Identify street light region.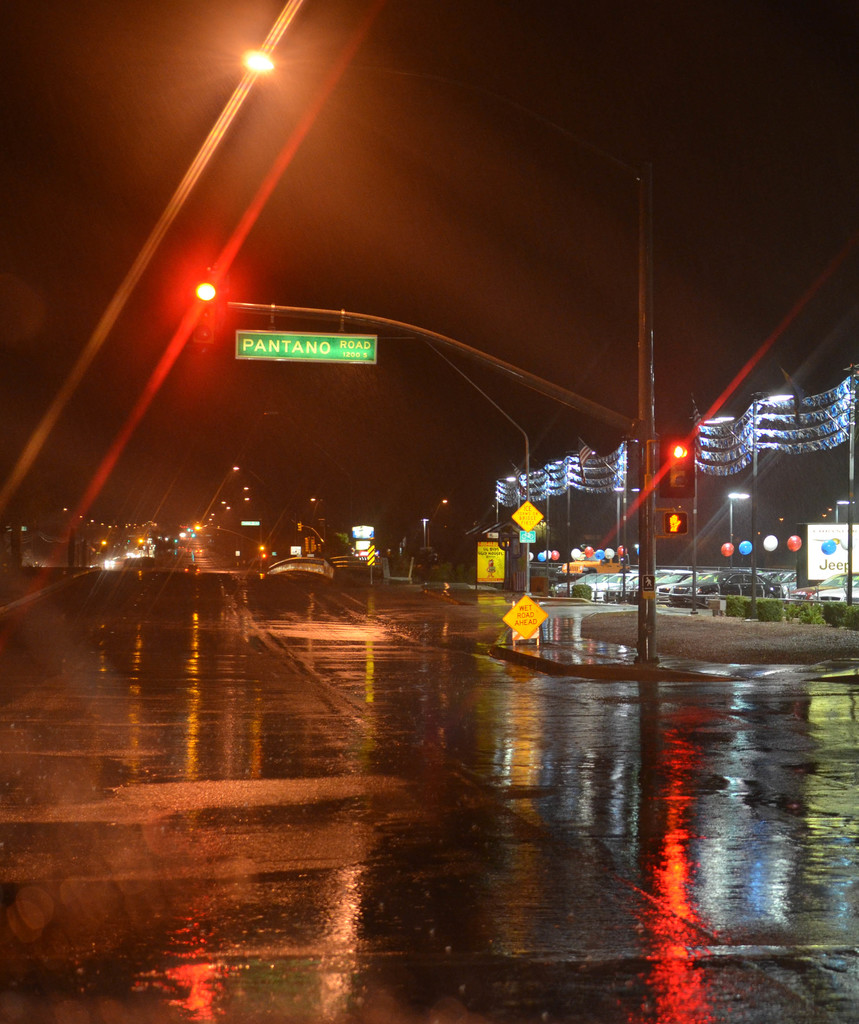
Region: l=429, t=494, r=455, b=515.
